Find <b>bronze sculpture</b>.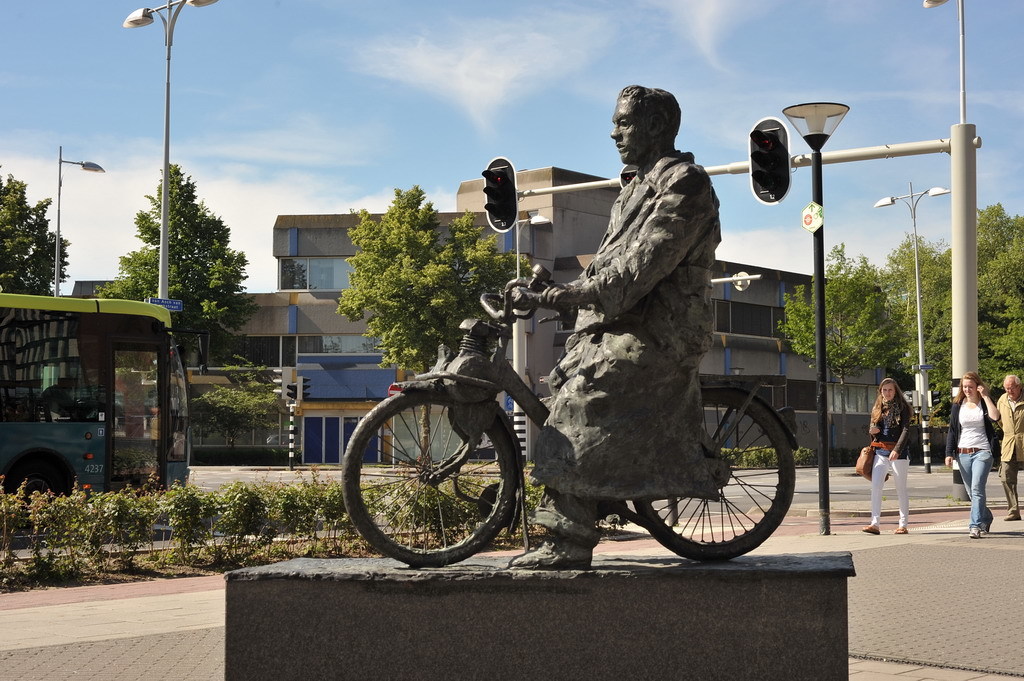
<bbox>341, 77, 797, 568</bbox>.
